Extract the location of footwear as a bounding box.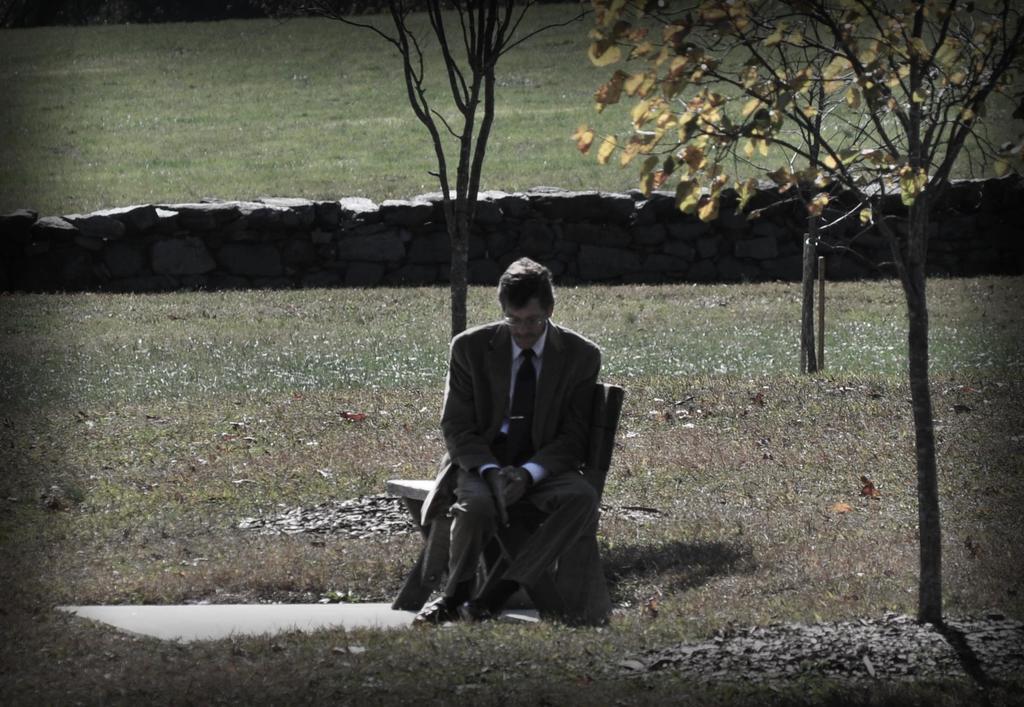
l=410, t=598, r=454, b=623.
